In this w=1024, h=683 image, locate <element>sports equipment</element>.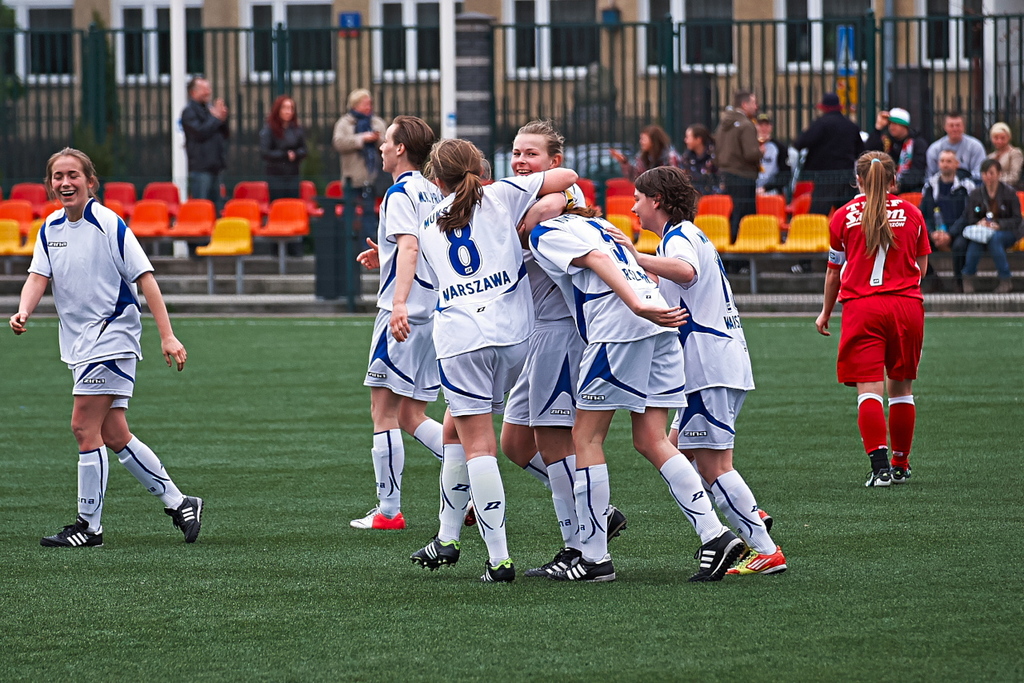
Bounding box: 404:537:457:569.
